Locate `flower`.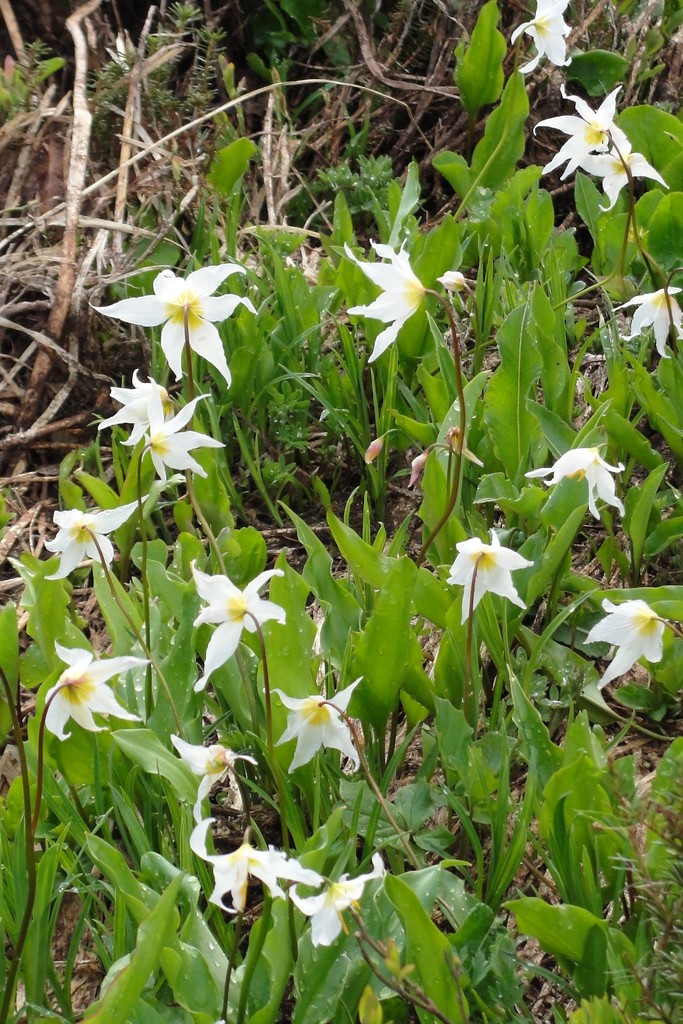
Bounding box: {"x1": 191, "y1": 559, "x2": 295, "y2": 696}.
